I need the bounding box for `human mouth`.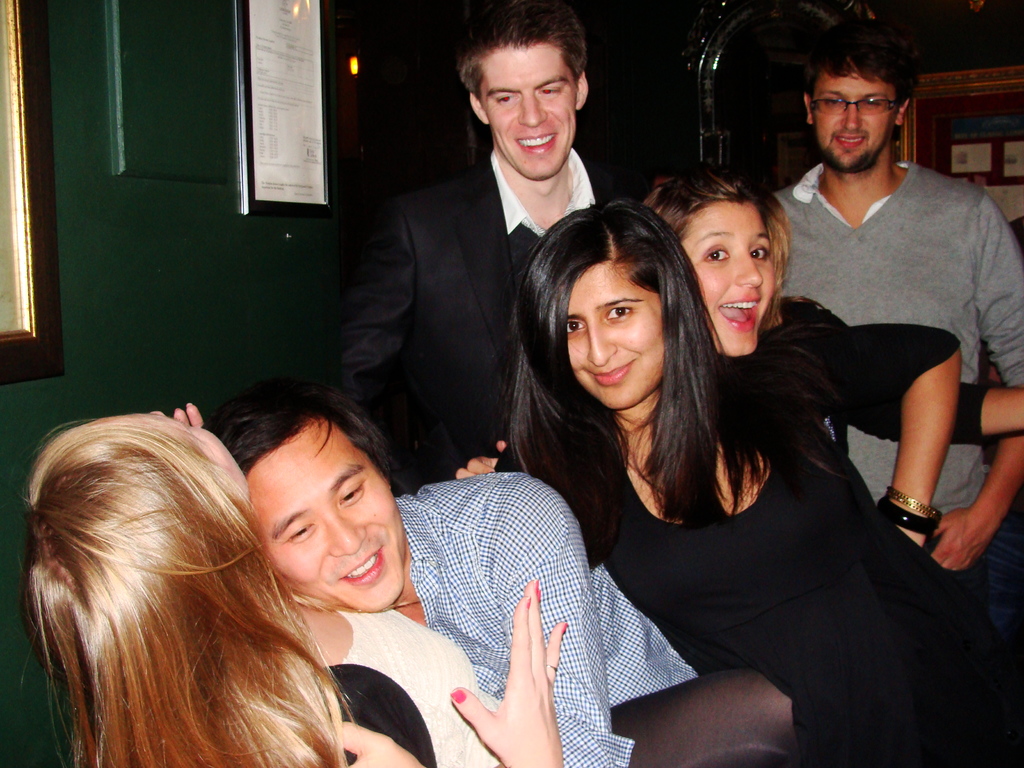
Here it is: rect(710, 294, 755, 335).
